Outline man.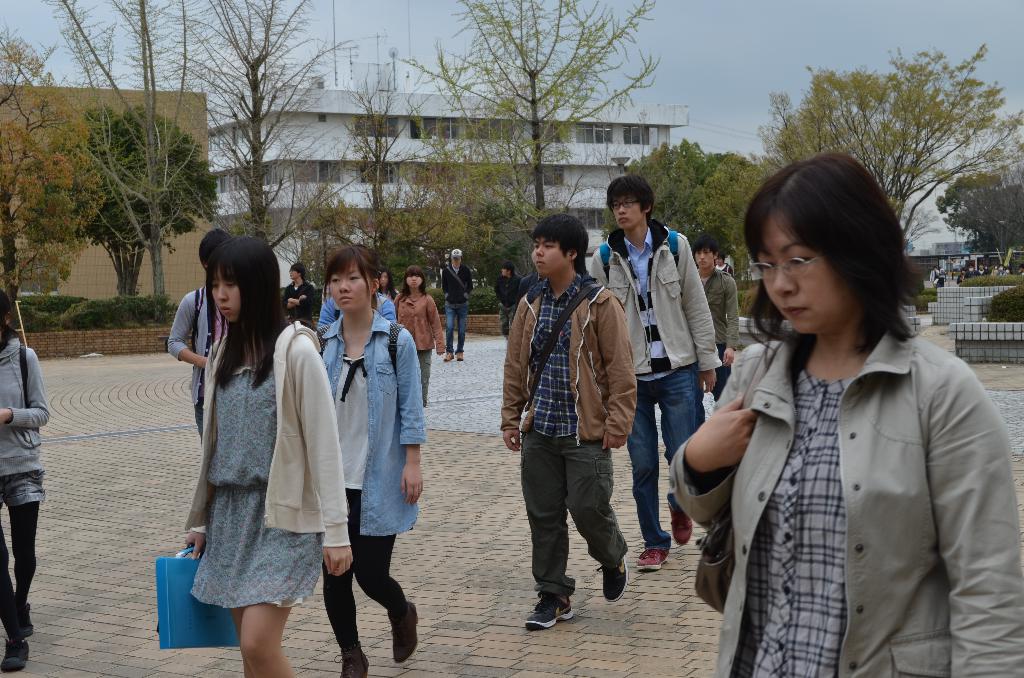
Outline: box(492, 263, 520, 332).
